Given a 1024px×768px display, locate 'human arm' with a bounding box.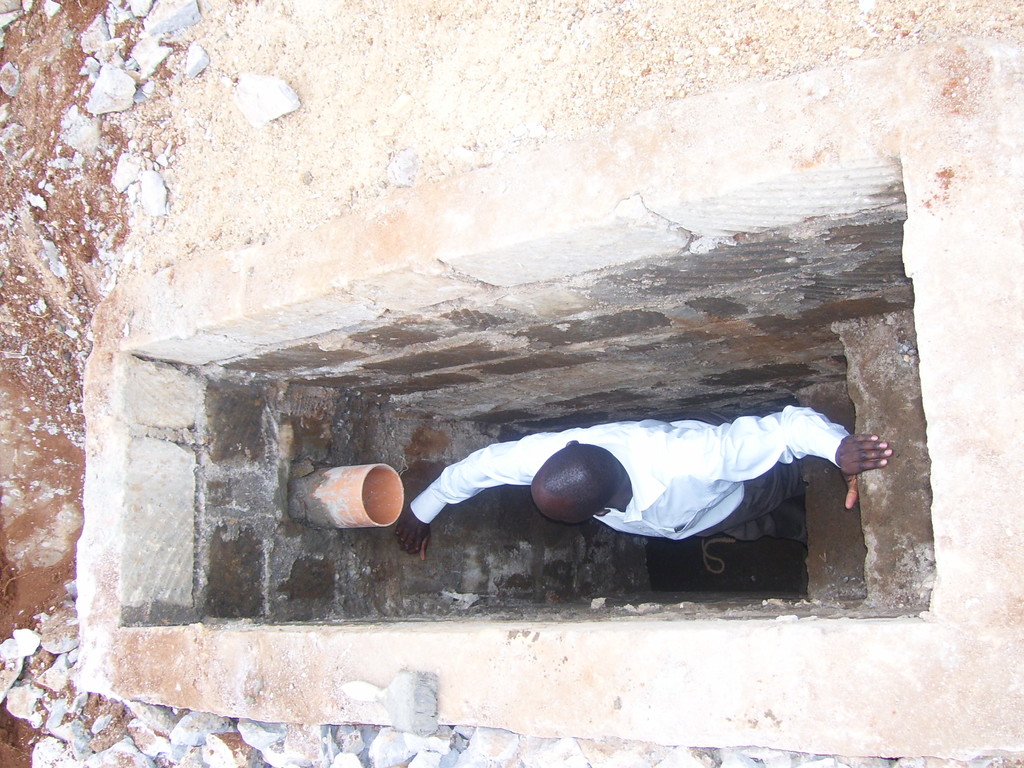
Located: select_region(712, 408, 892, 510).
